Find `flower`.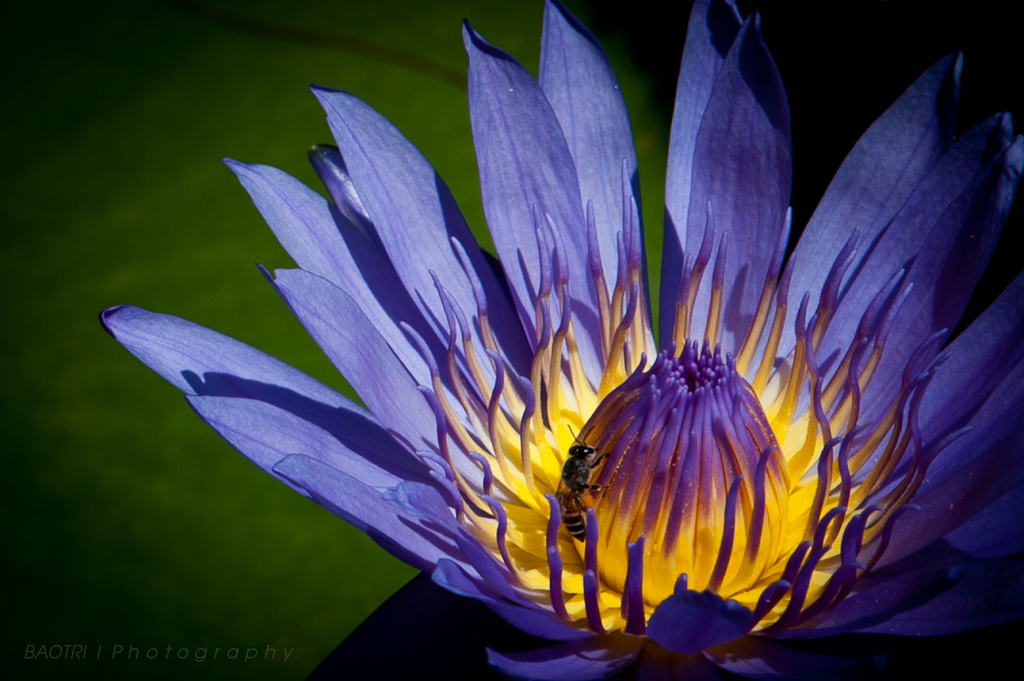
63 13 1023 680.
